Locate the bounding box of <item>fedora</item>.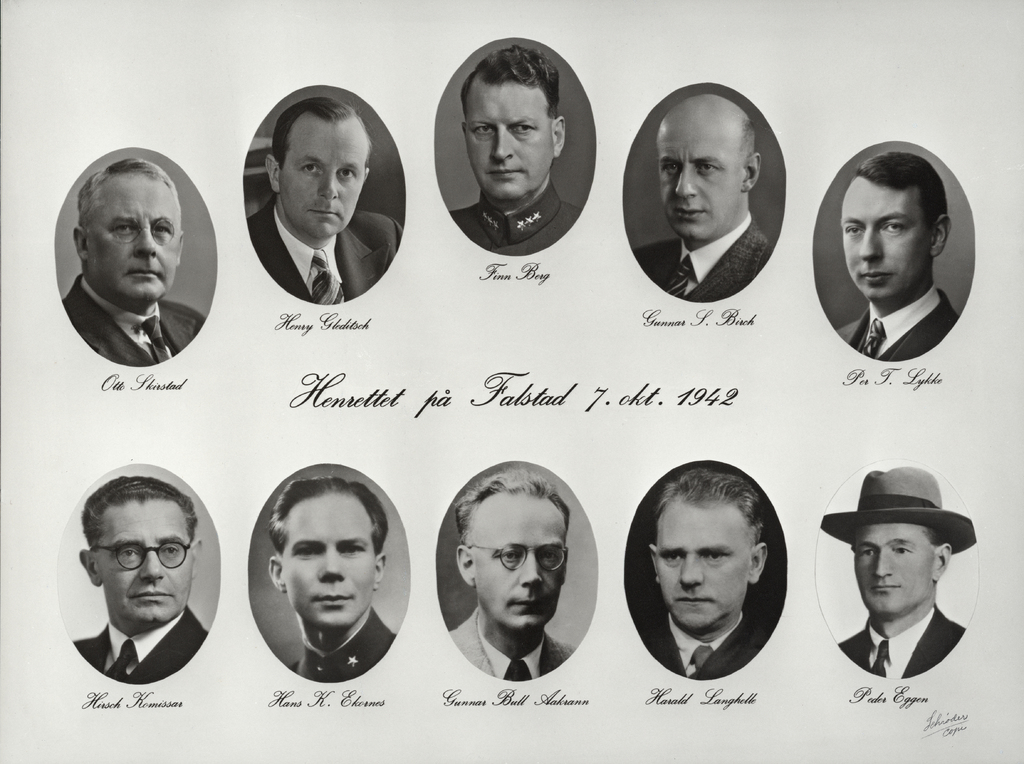
Bounding box: rect(835, 475, 967, 557).
